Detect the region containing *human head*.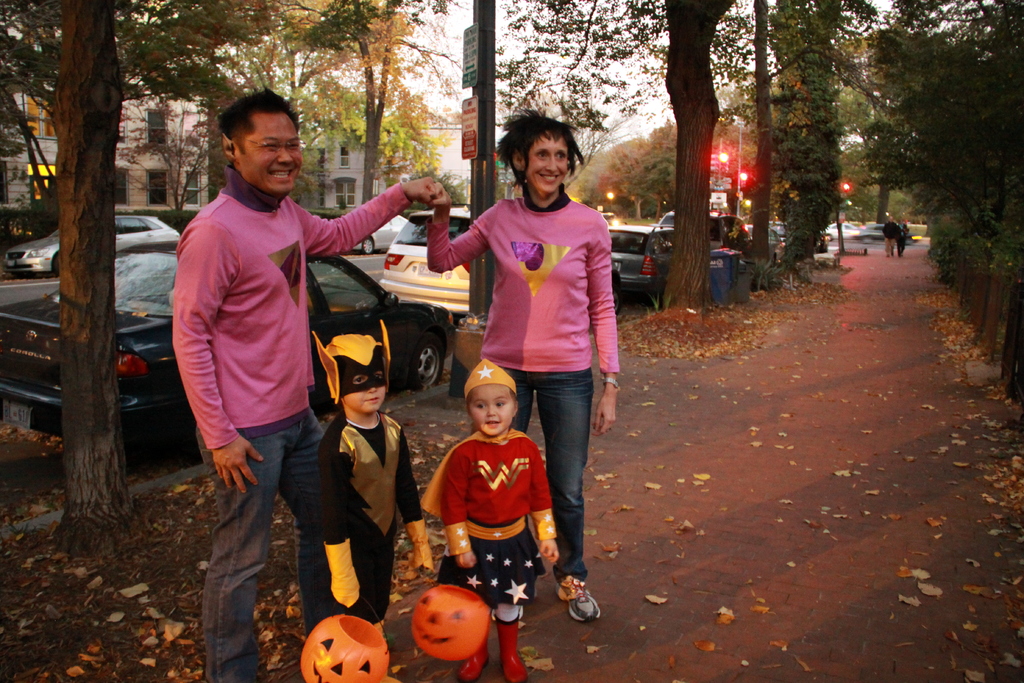
316,318,399,416.
